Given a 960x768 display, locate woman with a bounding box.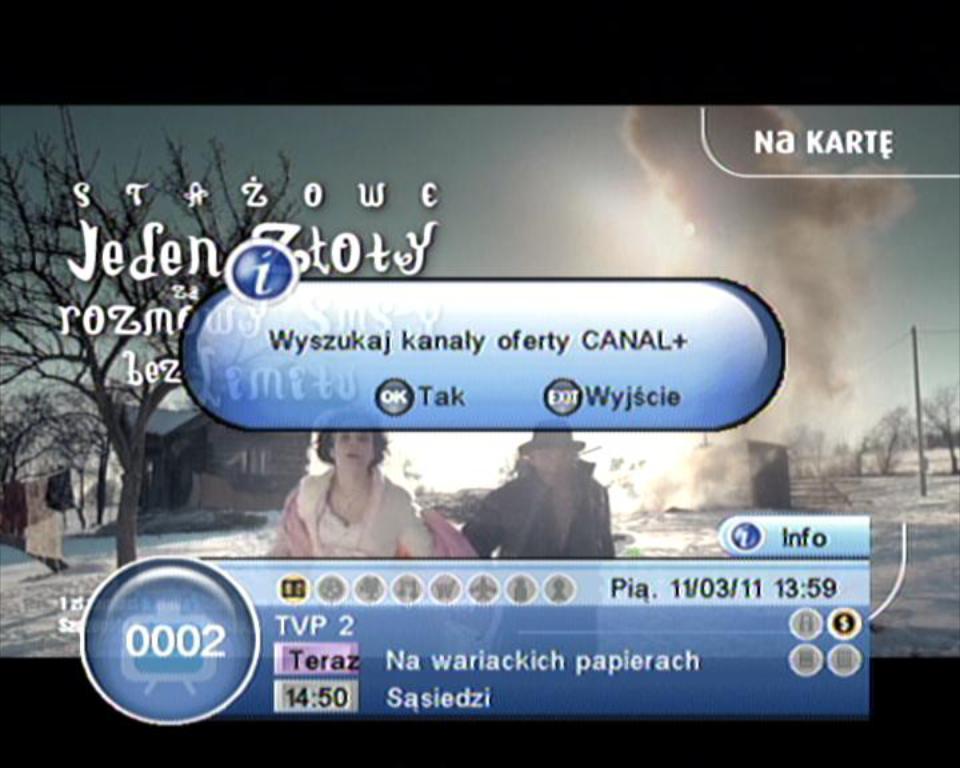
Located: 271 425 424 569.
